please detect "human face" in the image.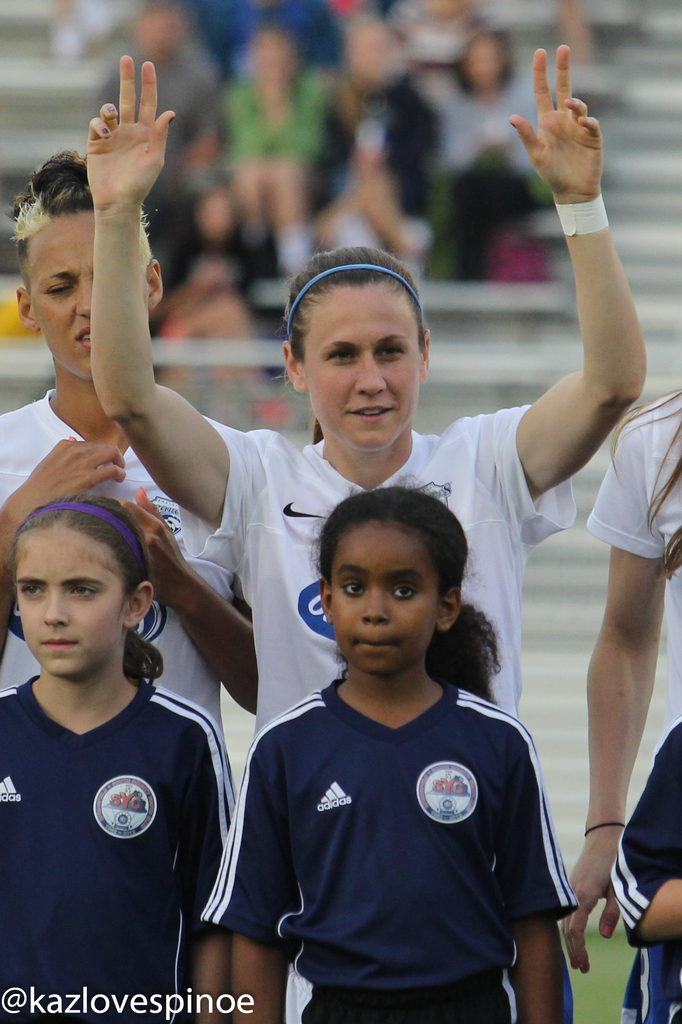
(left=15, top=529, right=122, bottom=675).
